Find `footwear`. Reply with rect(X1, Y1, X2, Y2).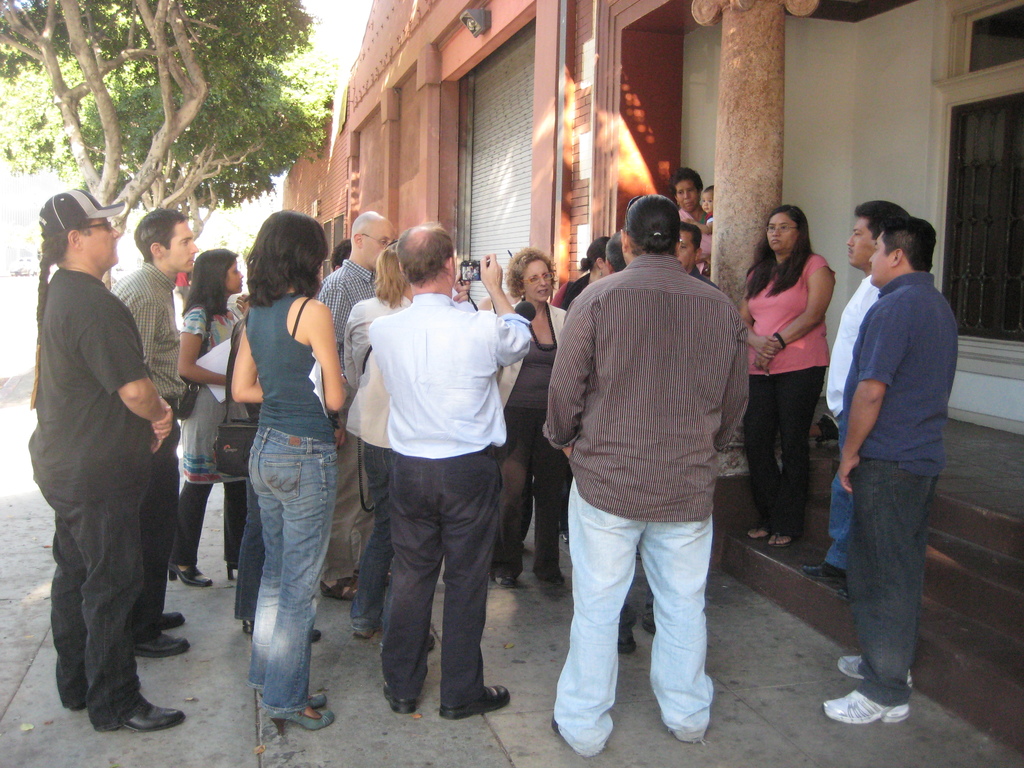
rect(242, 620, 253, 634).
